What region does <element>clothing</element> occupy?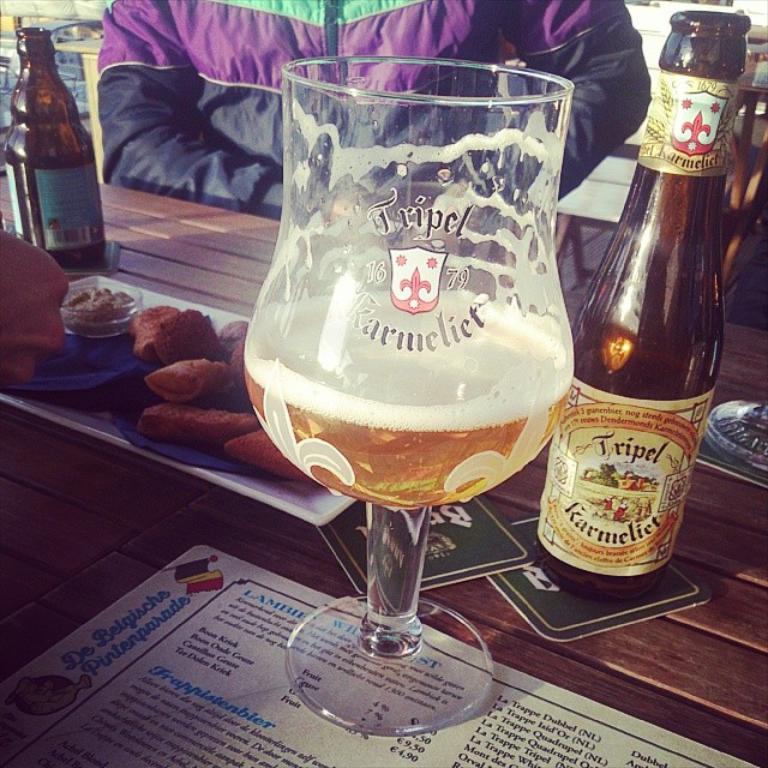
{"x1": 94, "y1": 0, "x2": 652, "y2": 218}.
